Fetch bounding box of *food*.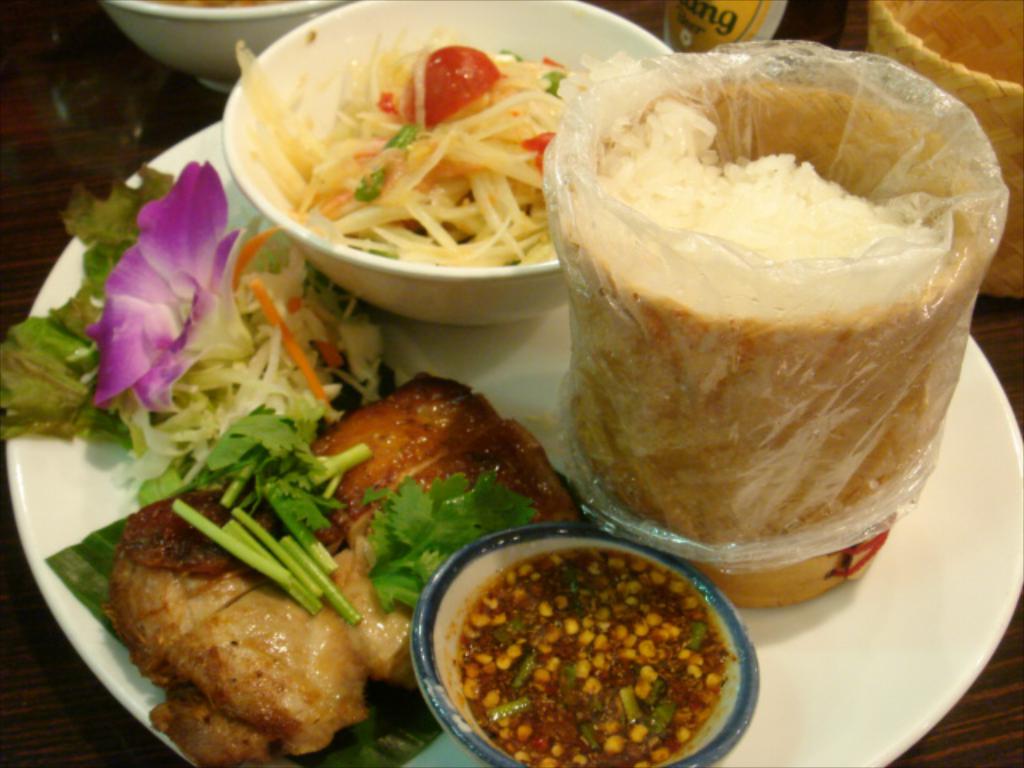
Bbox: 0 160 581 766.
